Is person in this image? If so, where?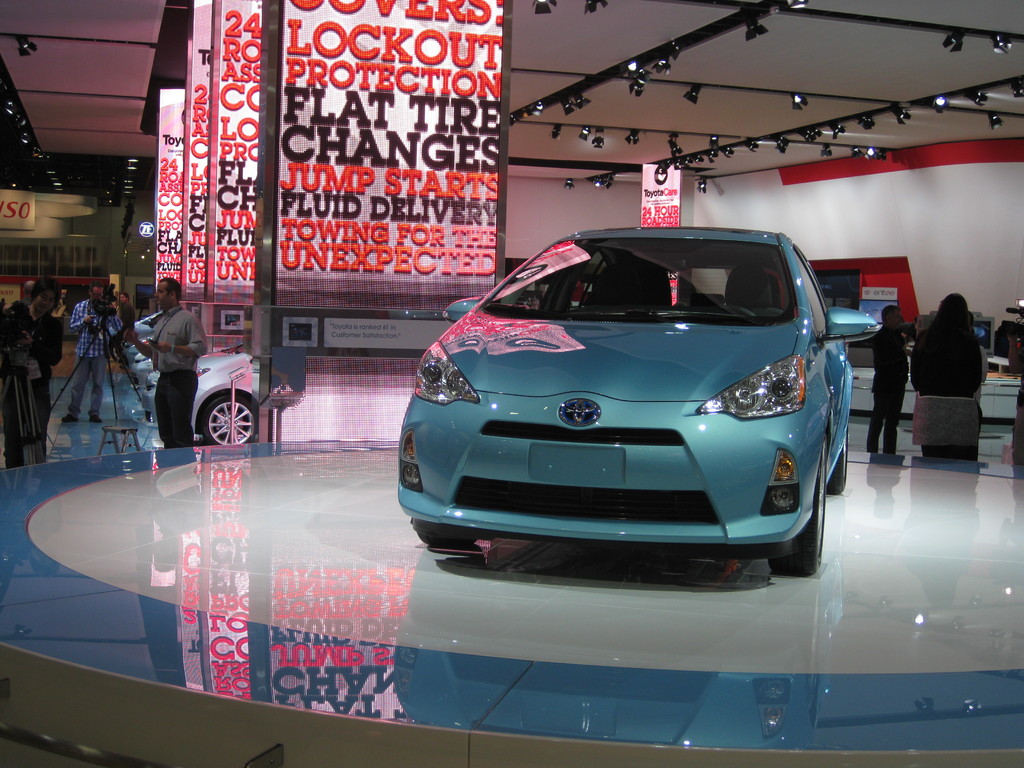
Yes, at region(5, 275, 69, 462).
